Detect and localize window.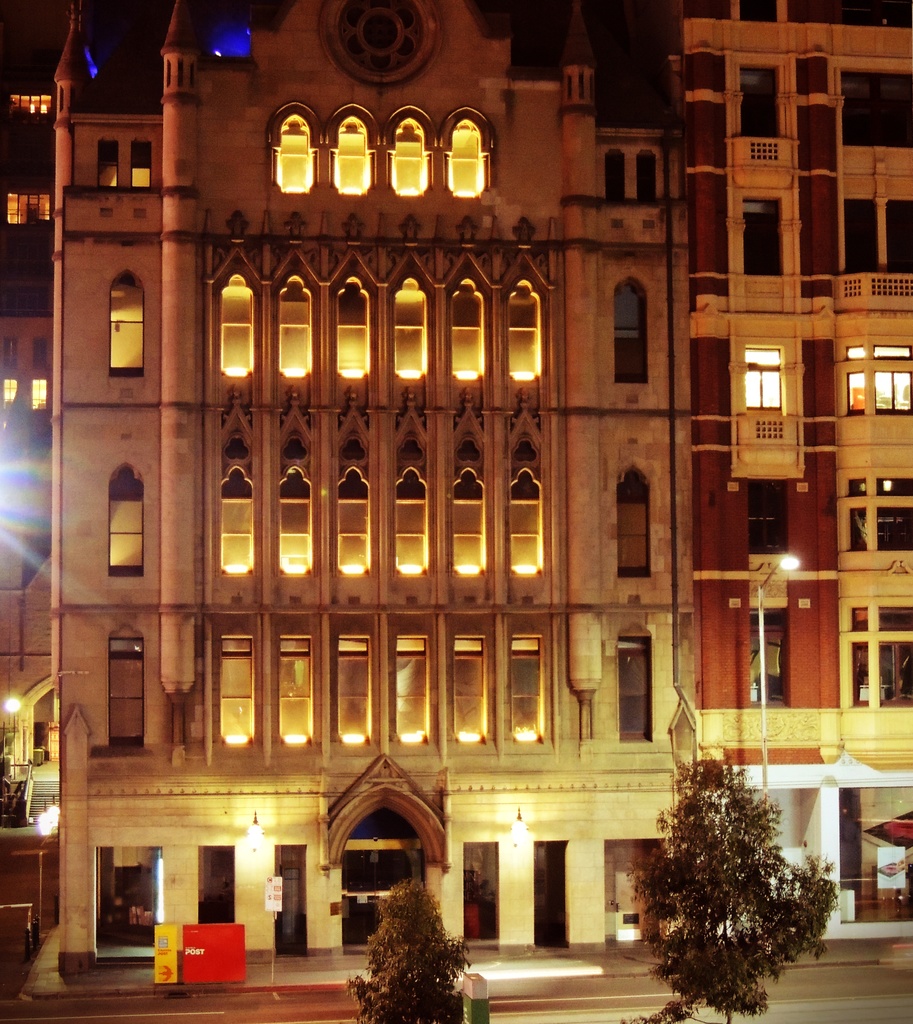
Localized at l=735, t=64, r=782, b=145.
